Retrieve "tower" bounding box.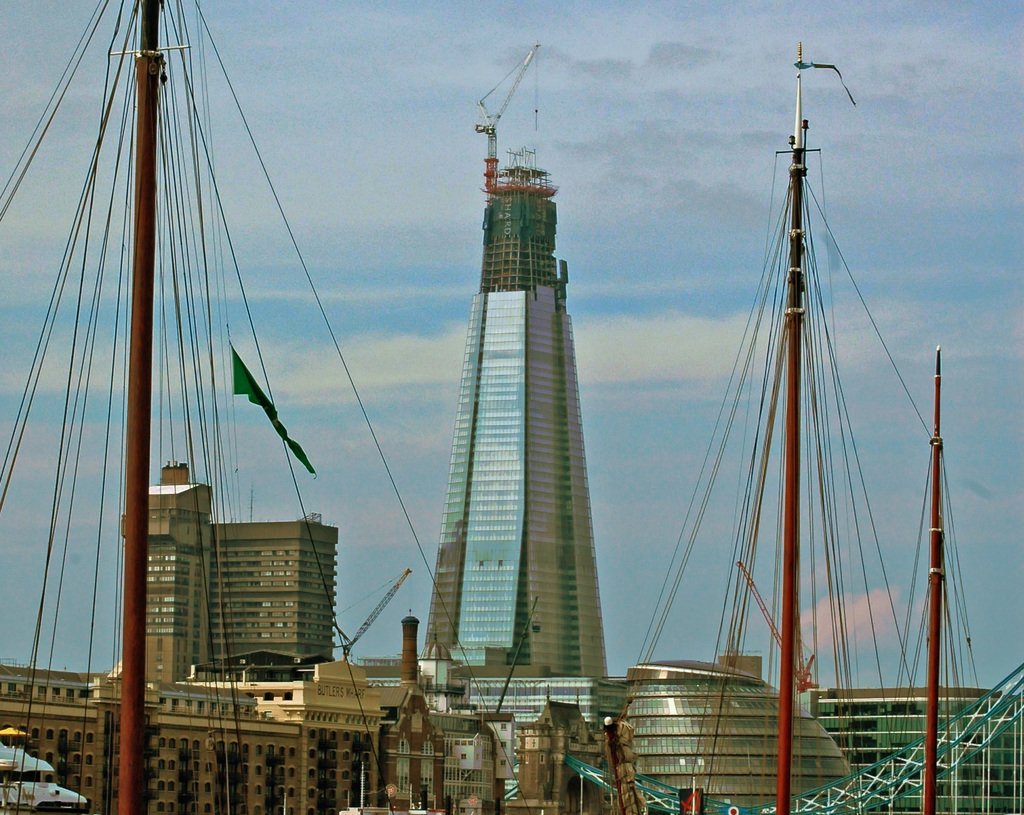
Bounding box: BBox(410, 133, 613, 700).
